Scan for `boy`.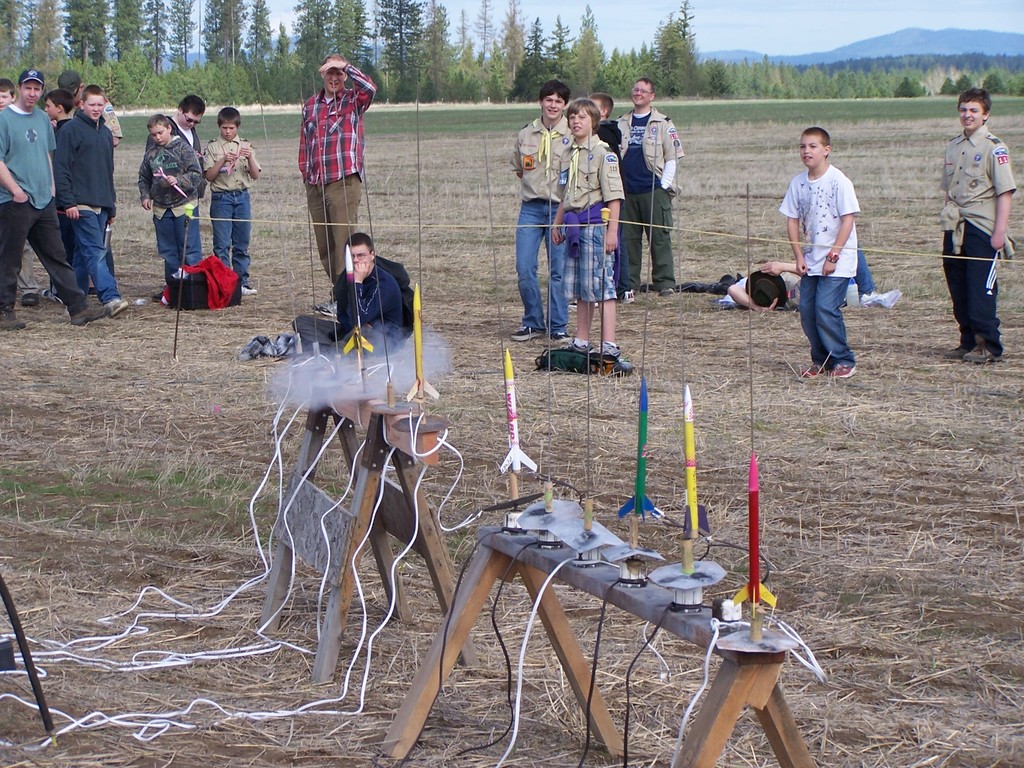
Scan result: (left=936, top=82, right=1017, bottom=362).
